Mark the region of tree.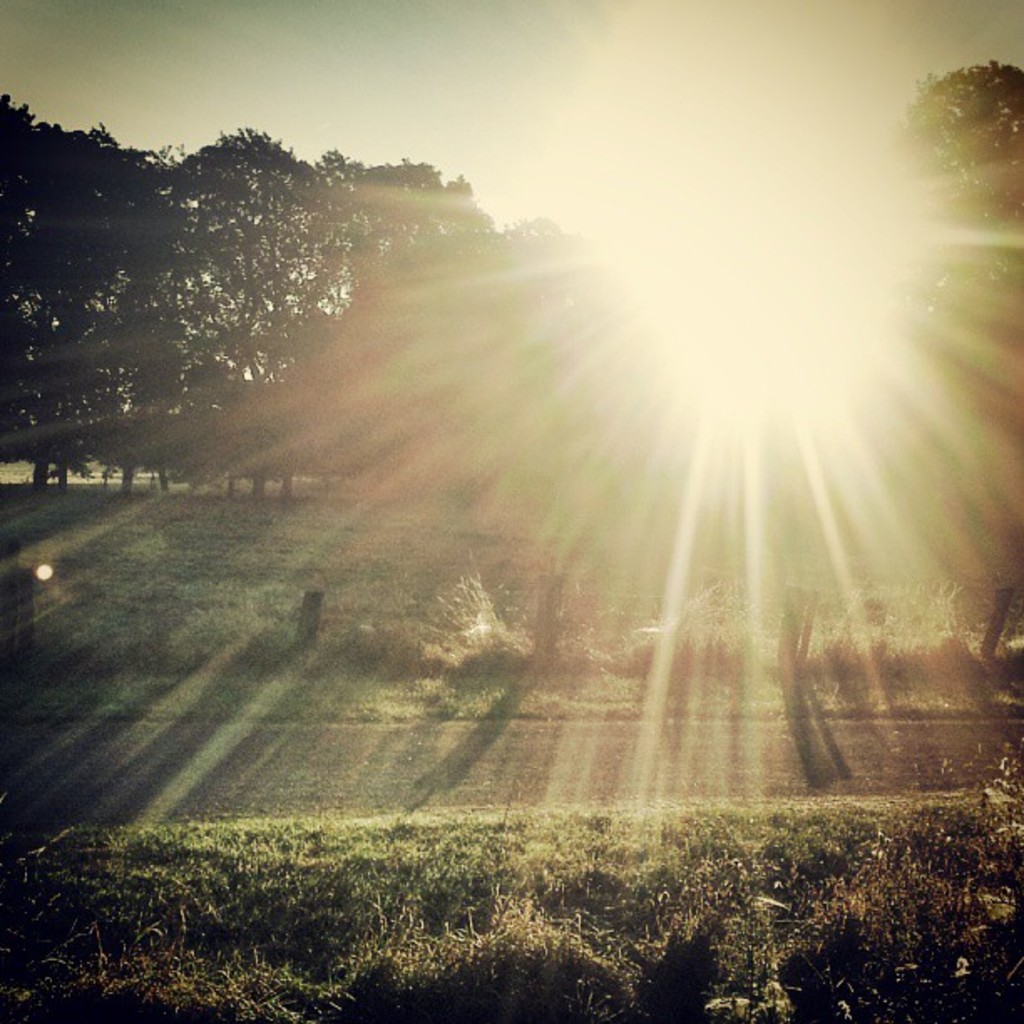
Region: 867:55:1022:537.
